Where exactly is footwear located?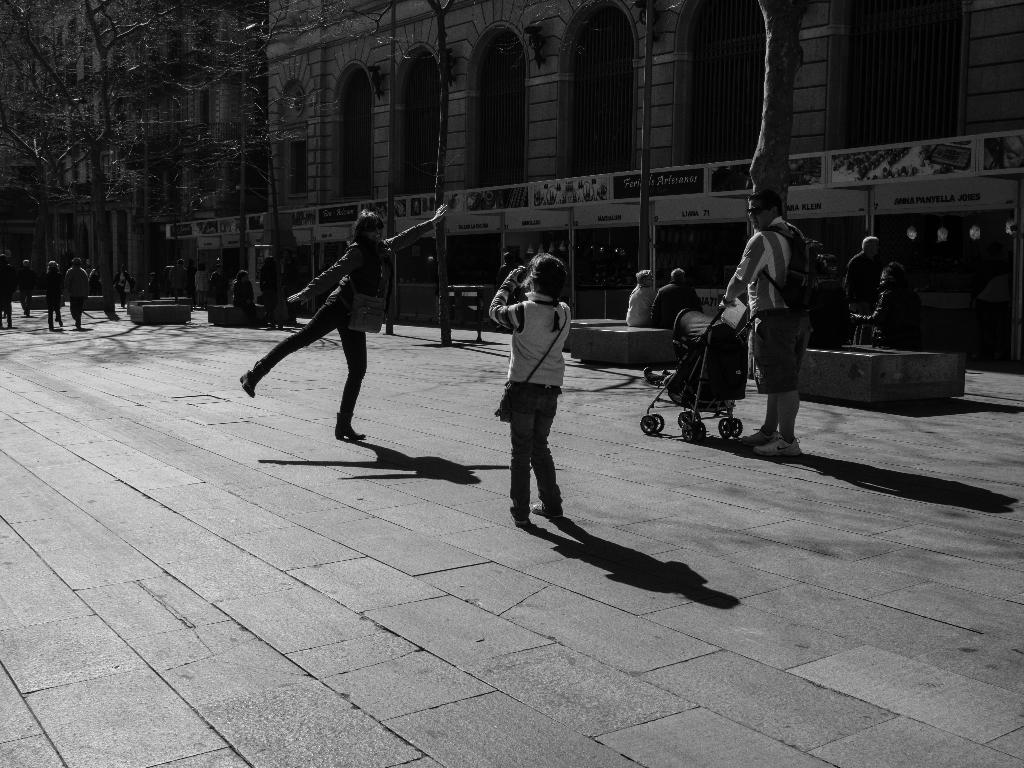
Its bounding box is bbox=[236, 362, 257, 394].
